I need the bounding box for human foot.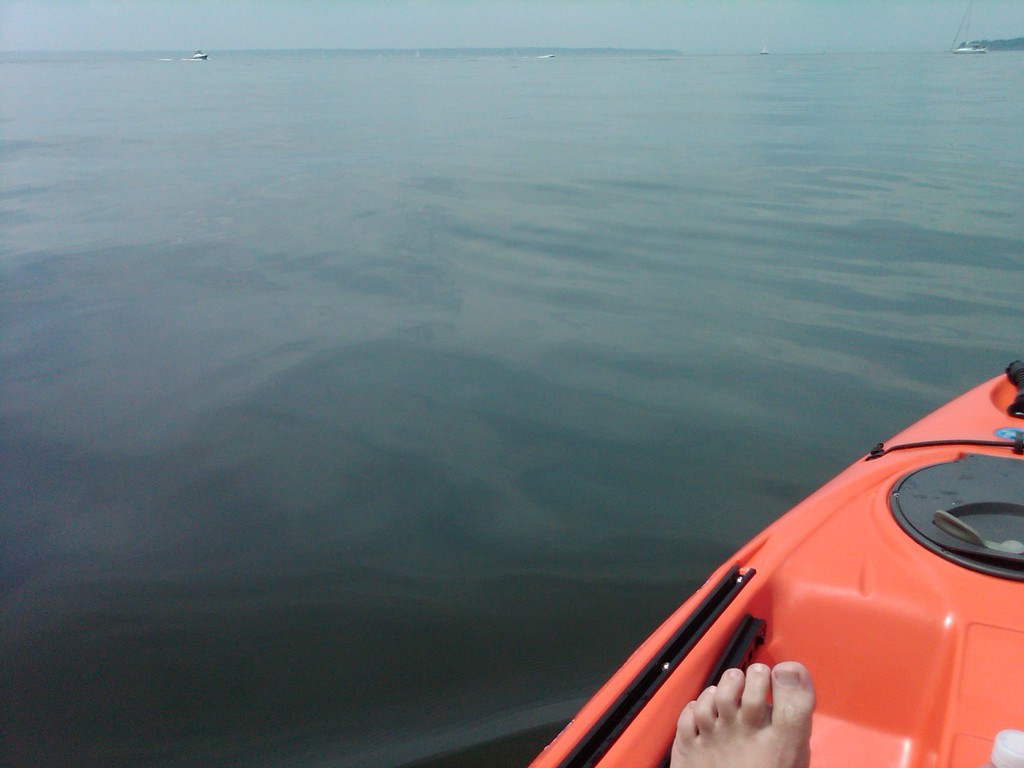
Here it is: bbox(707, 677, 828, 765).
